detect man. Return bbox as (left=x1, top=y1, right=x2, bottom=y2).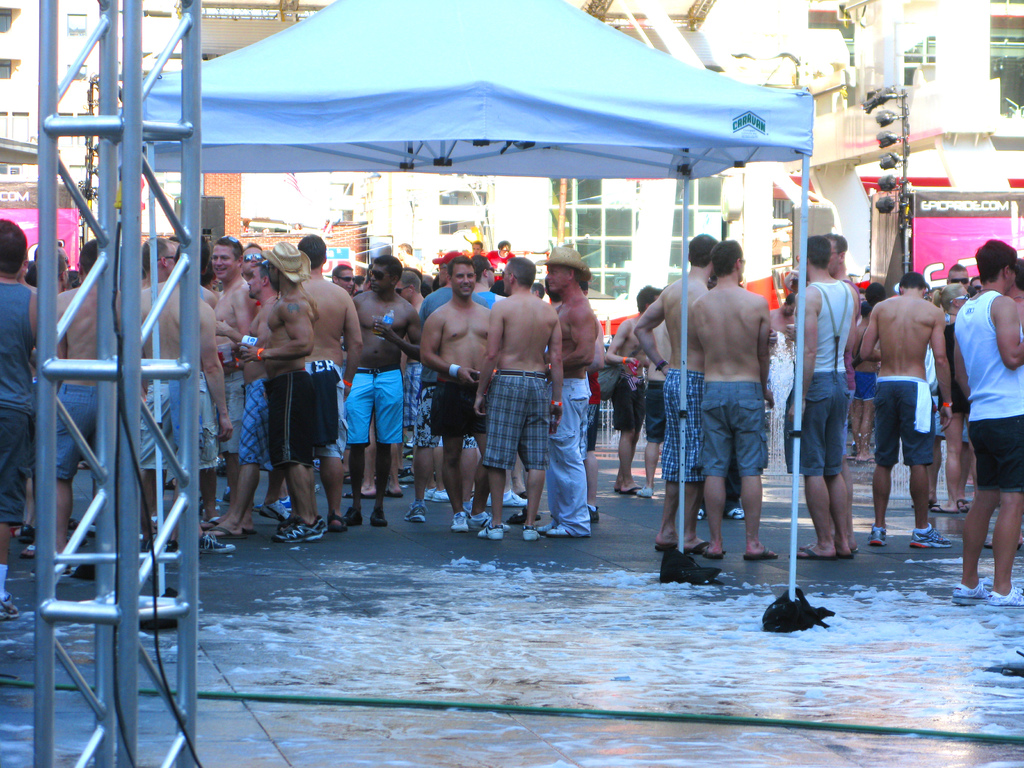
(left=416, top=248, right=470, bottom=522).
